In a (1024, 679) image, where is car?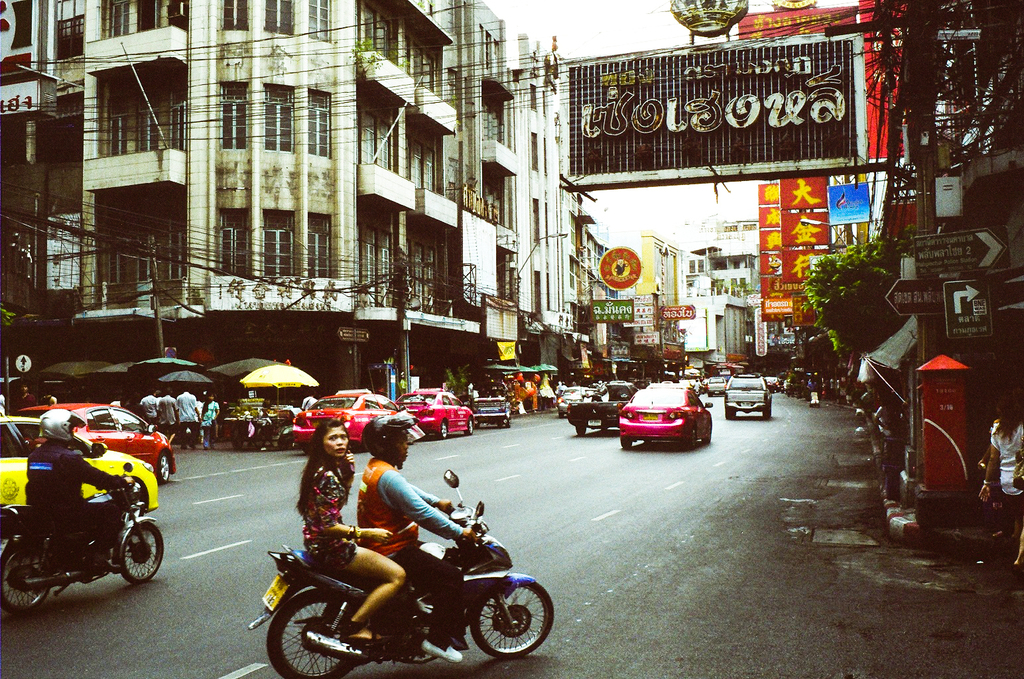
x1=462 y1=387 x2=515 y2=427.
